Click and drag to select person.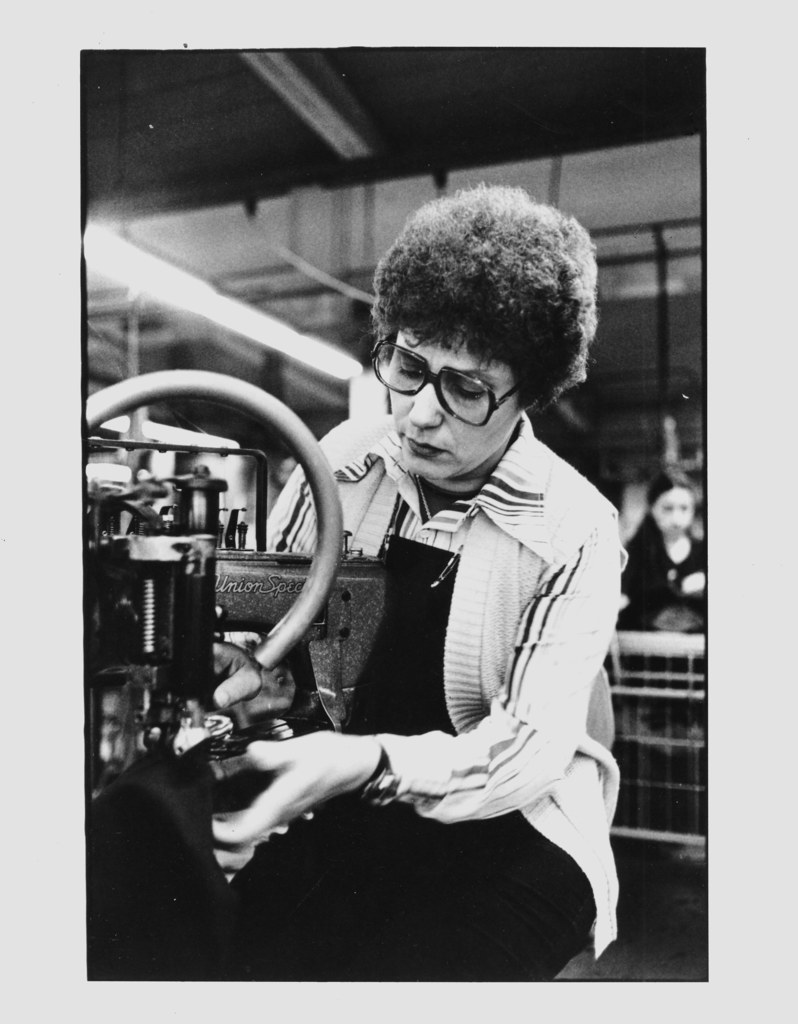
Selection: {"x1": 618, "y1": 476, "x2": 710, "y2": 630}.
